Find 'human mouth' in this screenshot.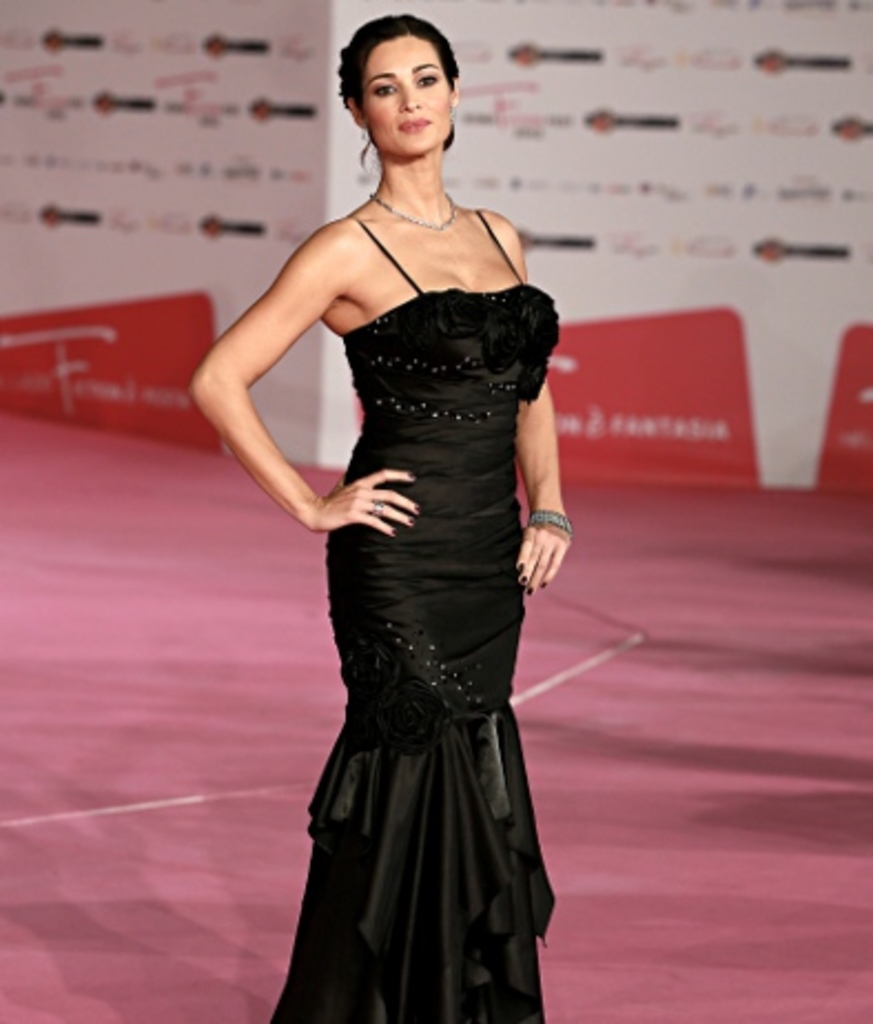
The bounding box for 'human mouth' is crop(399, 120, 425, 137).
